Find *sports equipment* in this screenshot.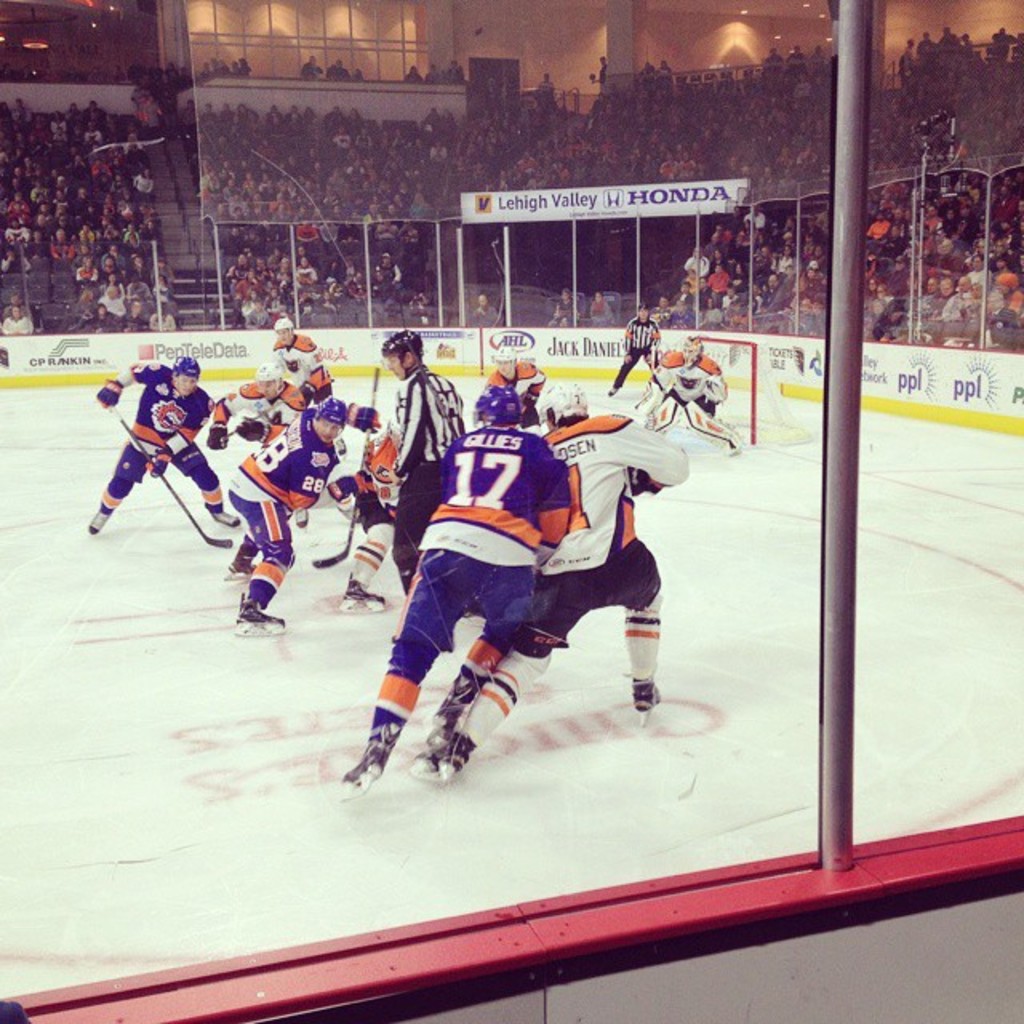
The bounding box for *sports equipment* is bbox(334, 720, 403, 802).
